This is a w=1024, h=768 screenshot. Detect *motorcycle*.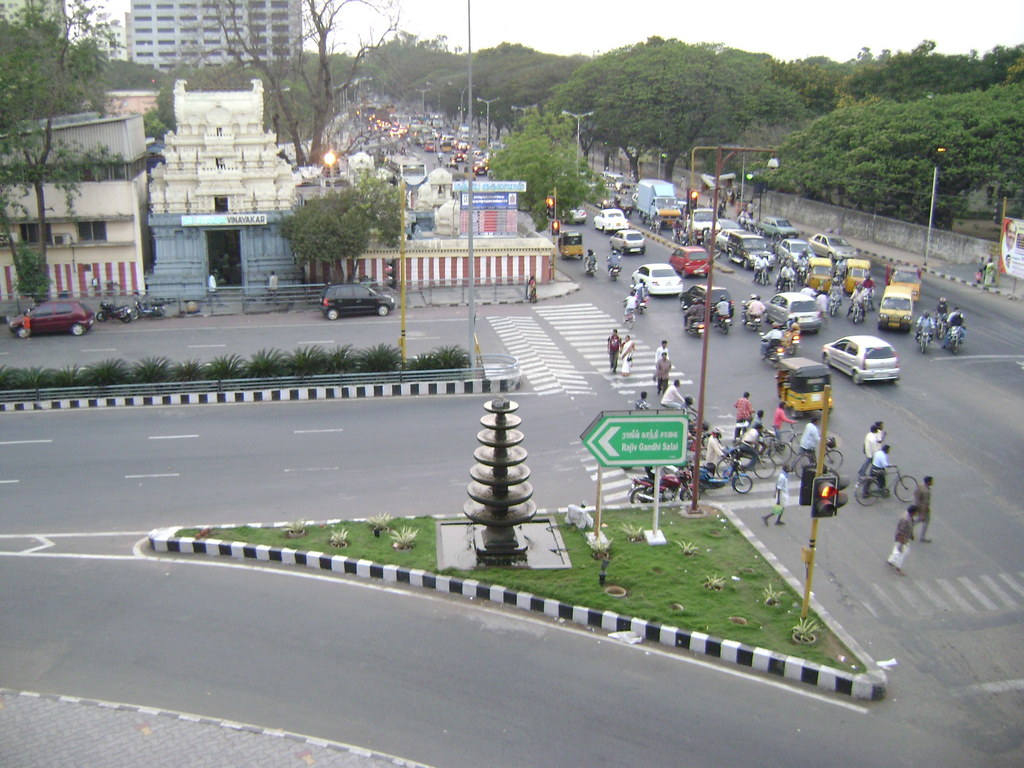
<bbox>717, 312, 730, 338</bbox>.
